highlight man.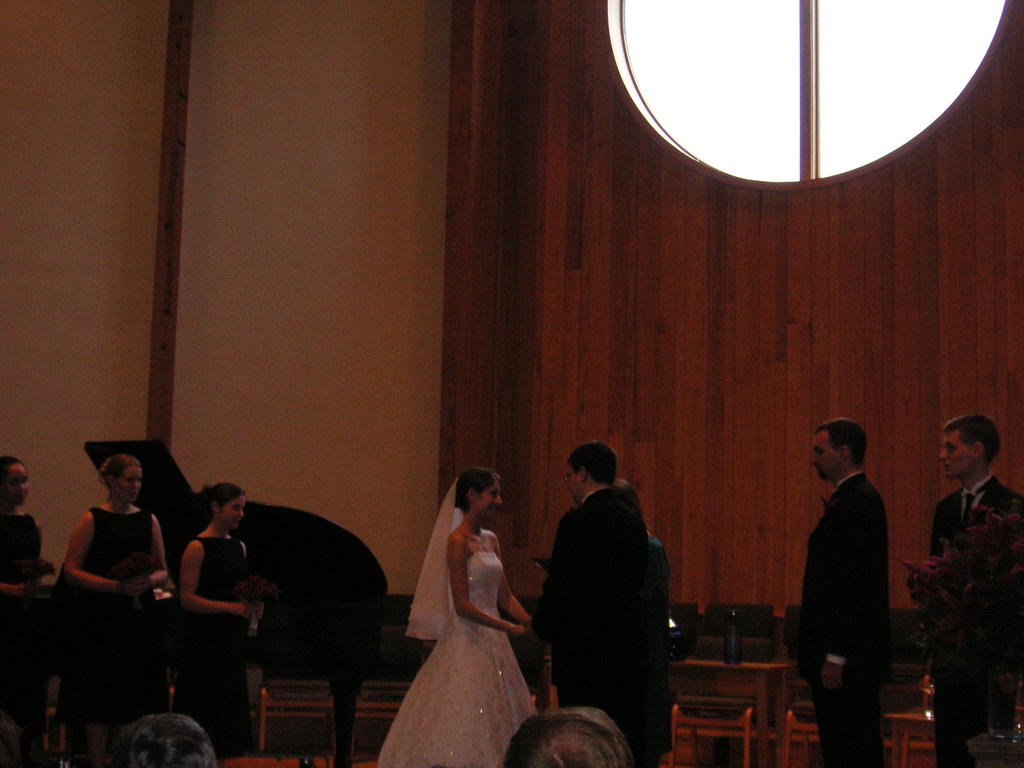
Highlighted region: {"left": 613, "top": 476, "right": 670, "bottom": 767}.
